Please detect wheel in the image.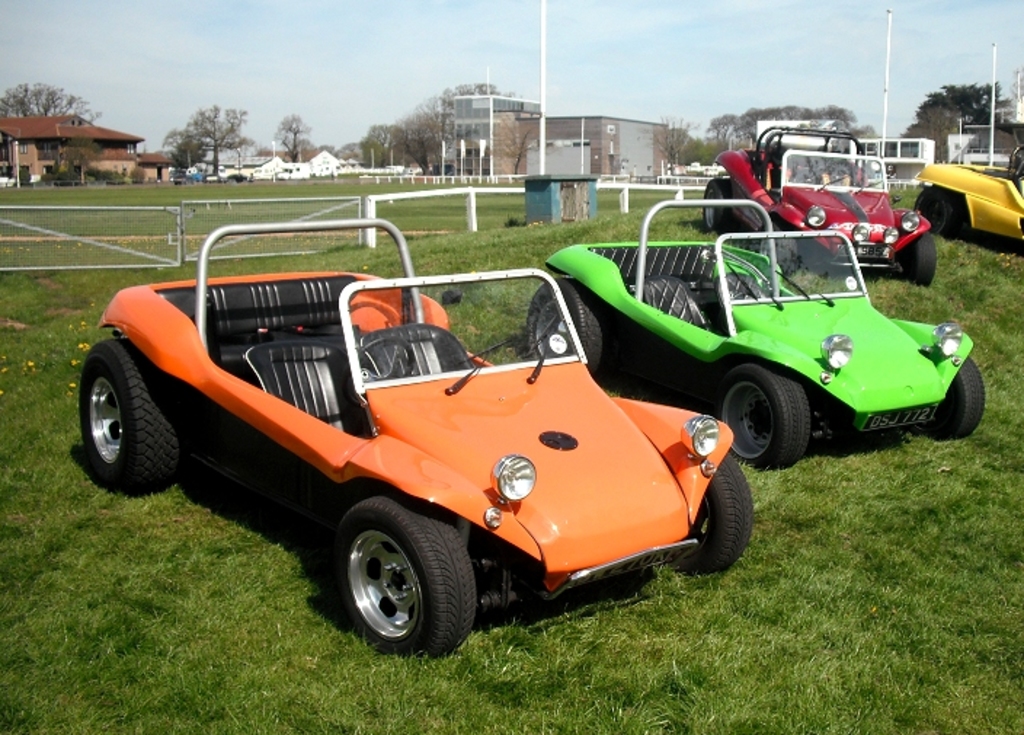
{"x1": 682, "y1": 461, "x2": 756, "y2": 576}.
